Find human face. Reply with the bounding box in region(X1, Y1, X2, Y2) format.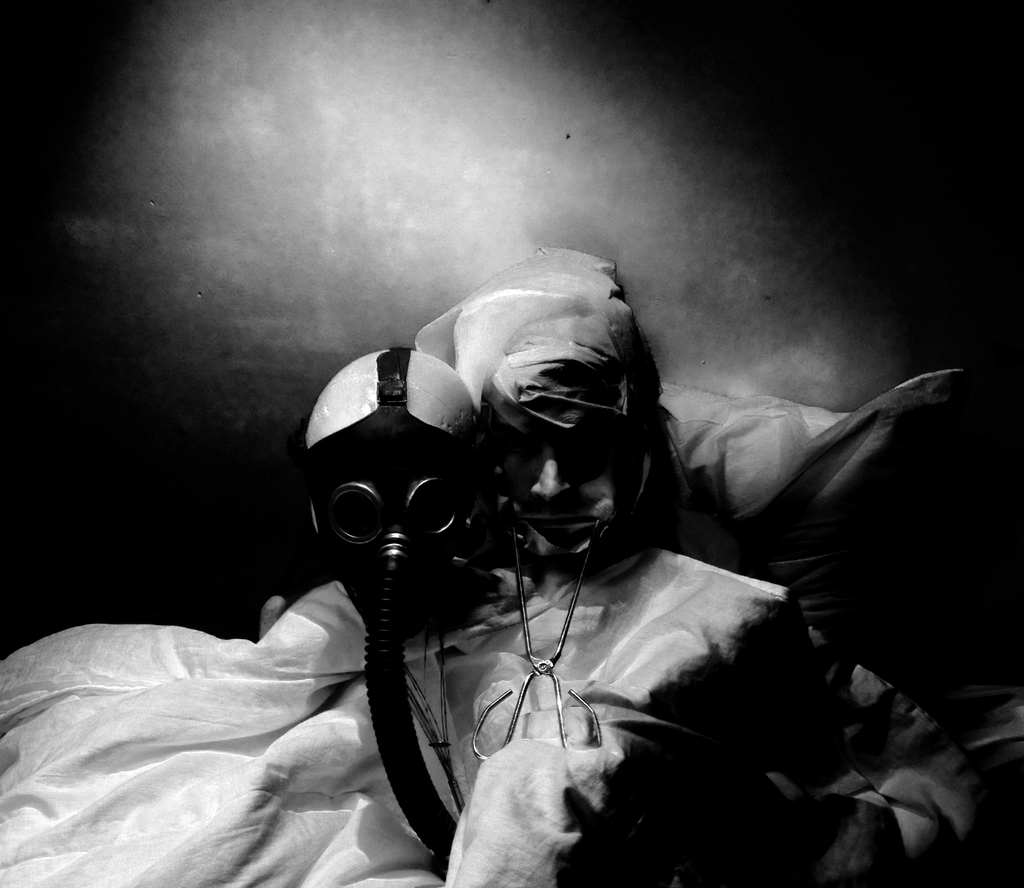
region(498, 414, 613, 551).
